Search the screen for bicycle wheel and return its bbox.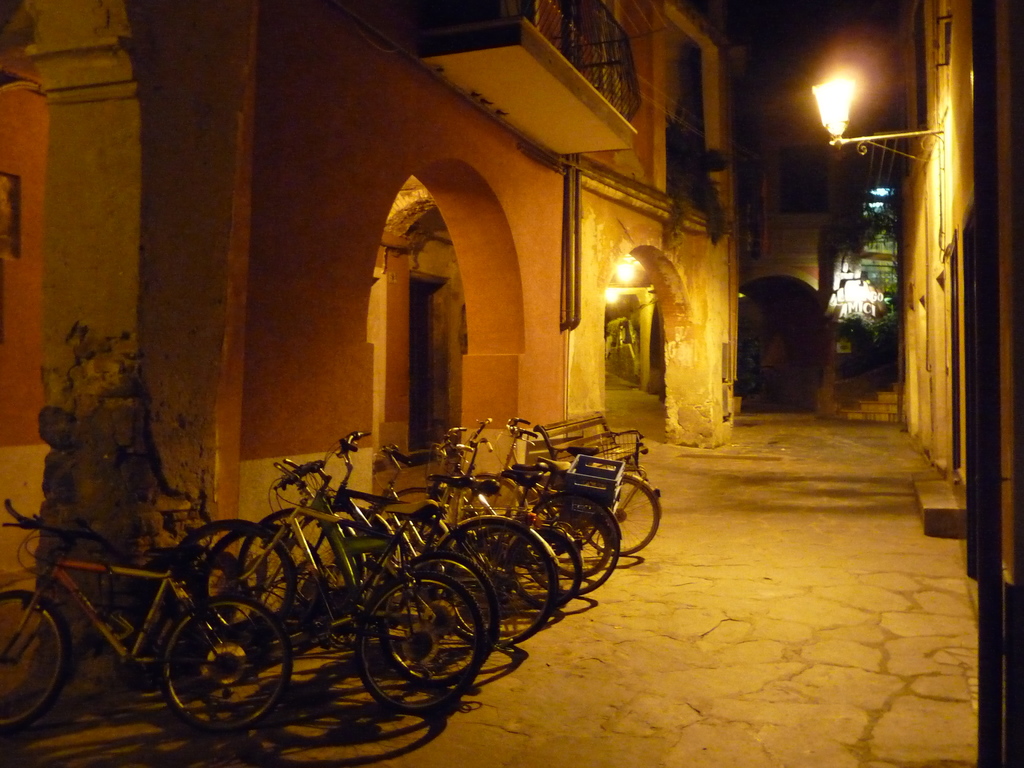
Found: BBox(433, 514, 558, 653).
